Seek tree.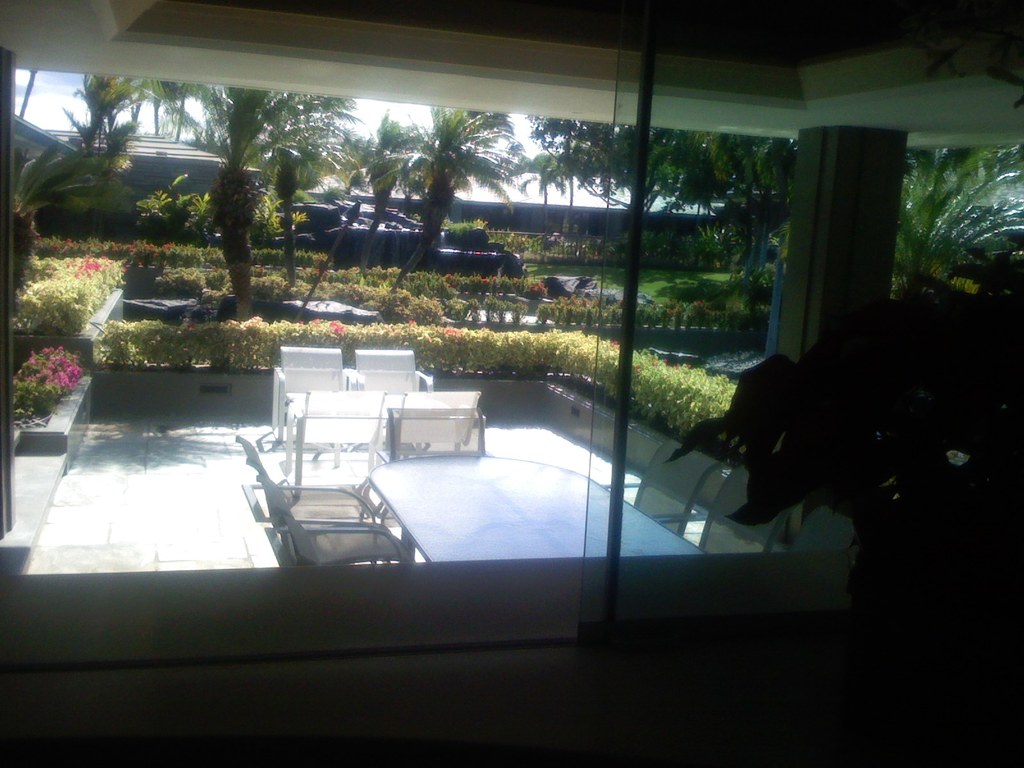
detection(12, 135, 149, 292).
